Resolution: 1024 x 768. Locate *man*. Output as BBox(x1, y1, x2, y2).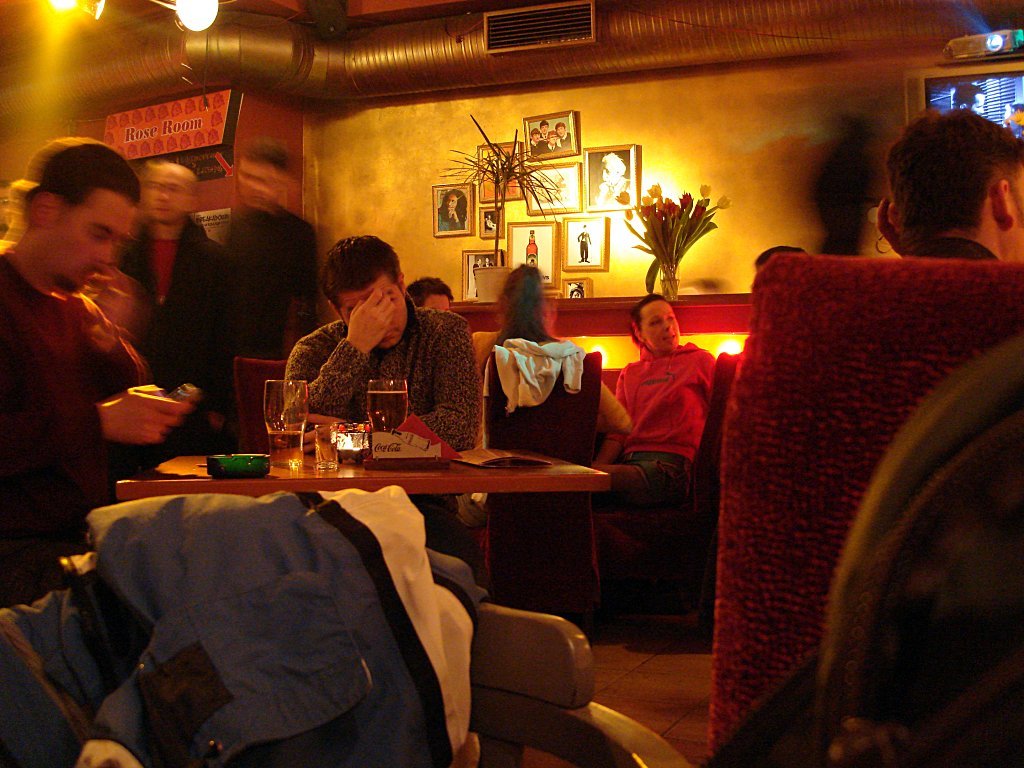
BBox(485, 215, 497, 230).
